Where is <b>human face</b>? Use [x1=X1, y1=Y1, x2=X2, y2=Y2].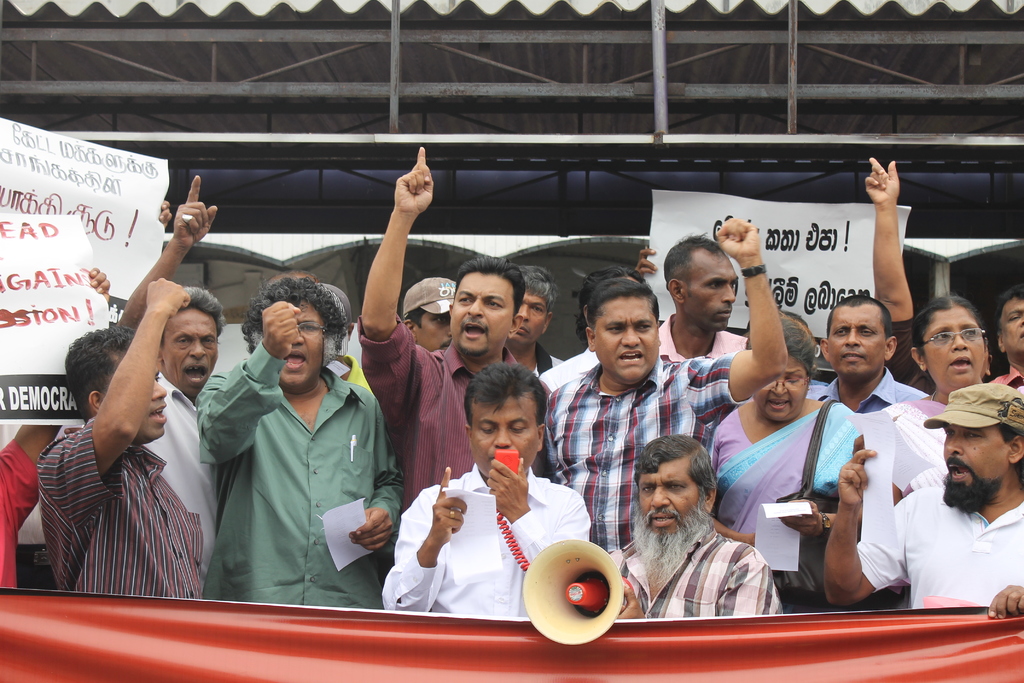
[x1=598, y1=297, x2=664, y2=381].
